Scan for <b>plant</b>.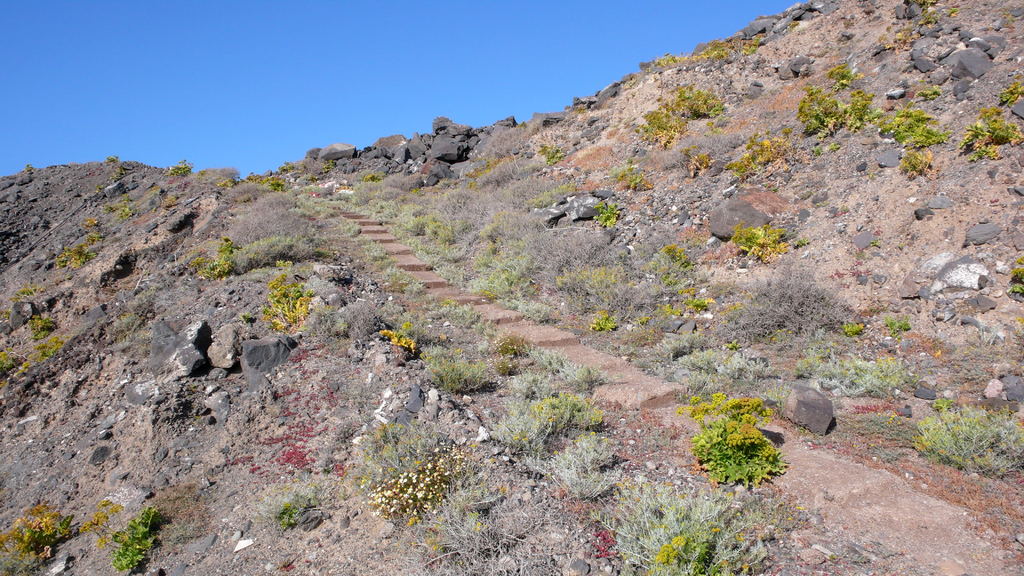
Scan result: rect(109, 166, 124, 182).
